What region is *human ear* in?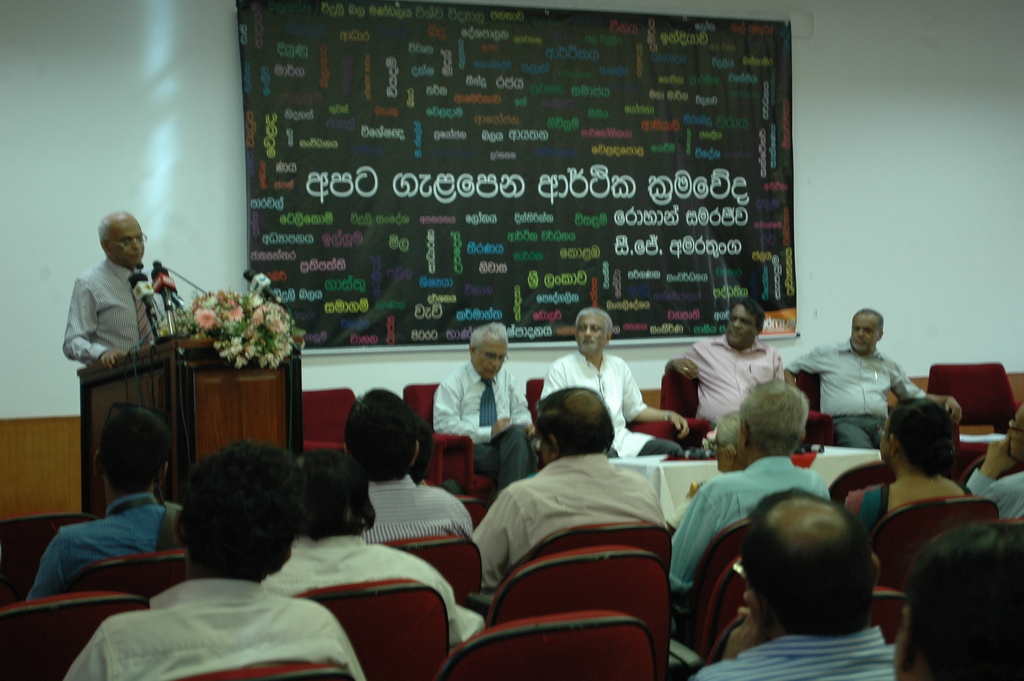
locate(545, 431, 558, 458).
